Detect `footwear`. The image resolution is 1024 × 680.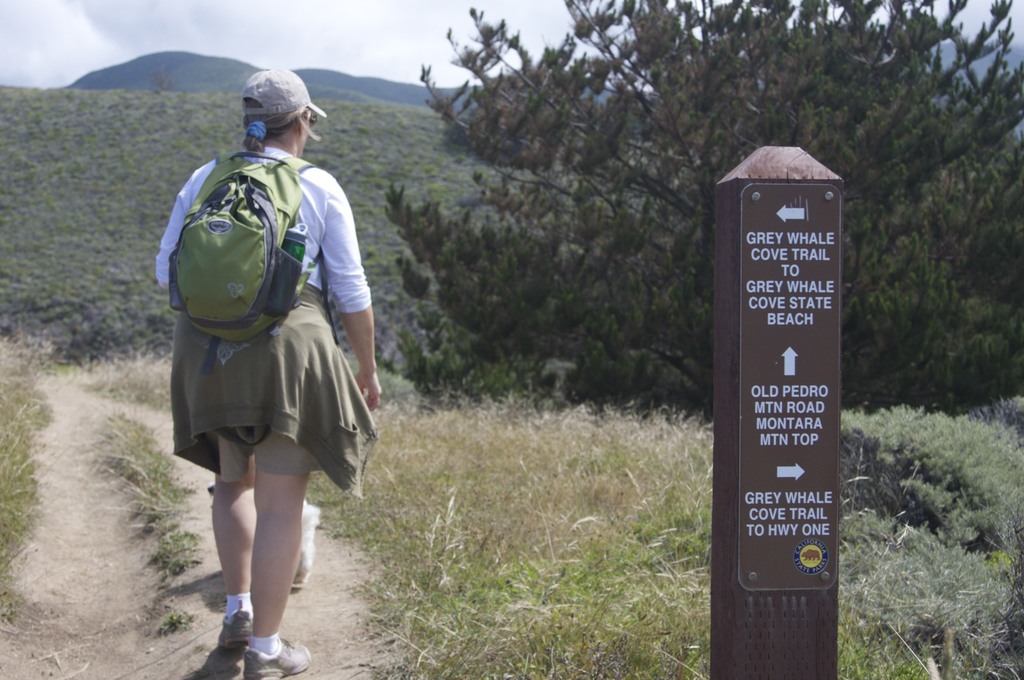
locate(217, 601, 255, 657).
